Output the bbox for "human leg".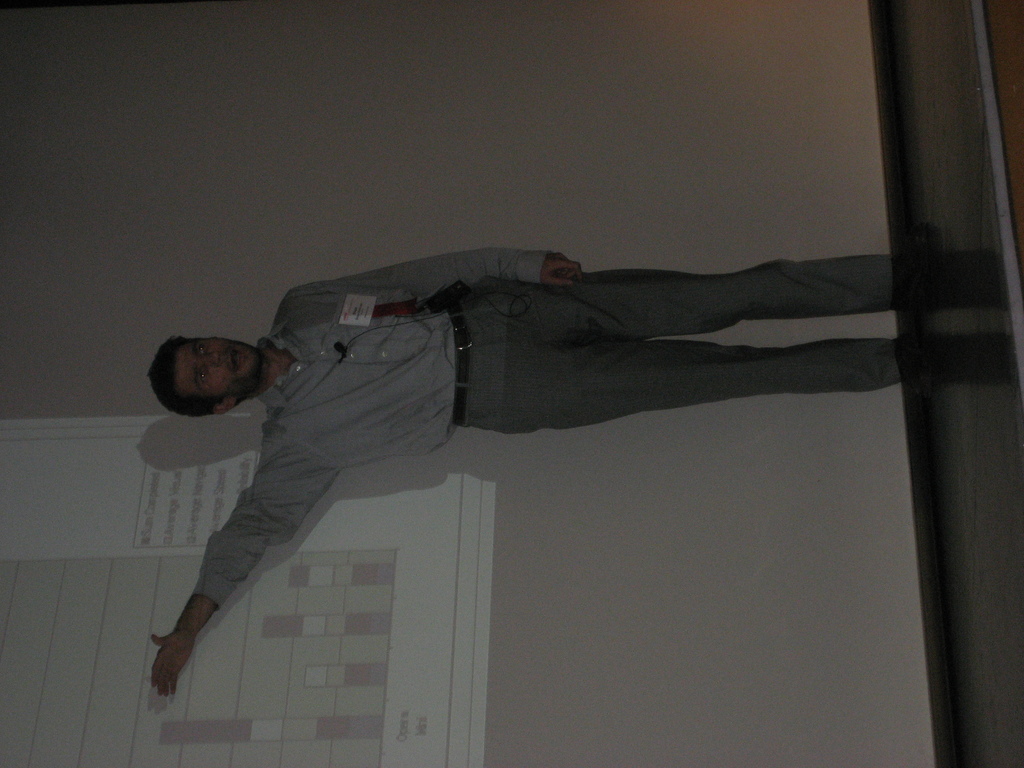
bbox=[541, 257, 891, 340].
